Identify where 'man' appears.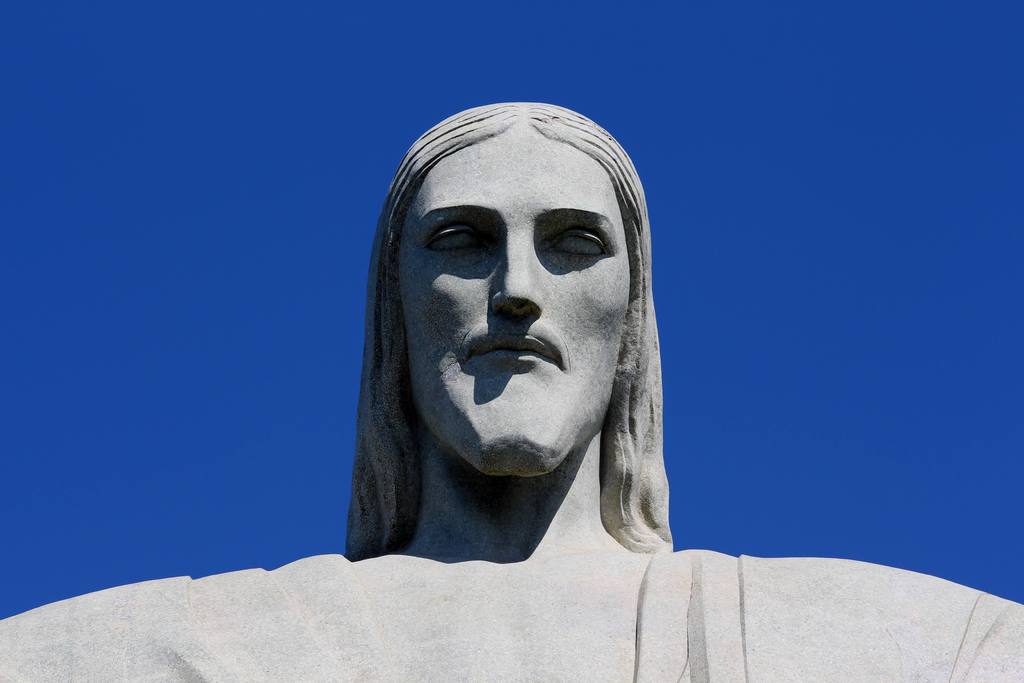
Appears at box=[0, 104, 1023, 682].
